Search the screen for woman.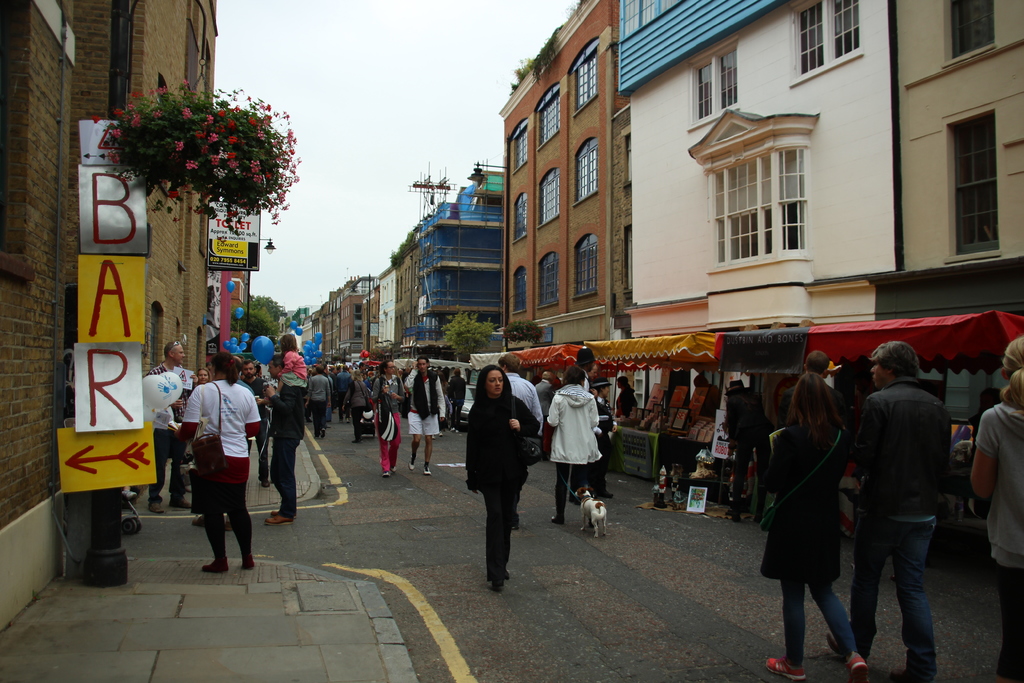
Found at detection(972, 340, 1023, 682).
